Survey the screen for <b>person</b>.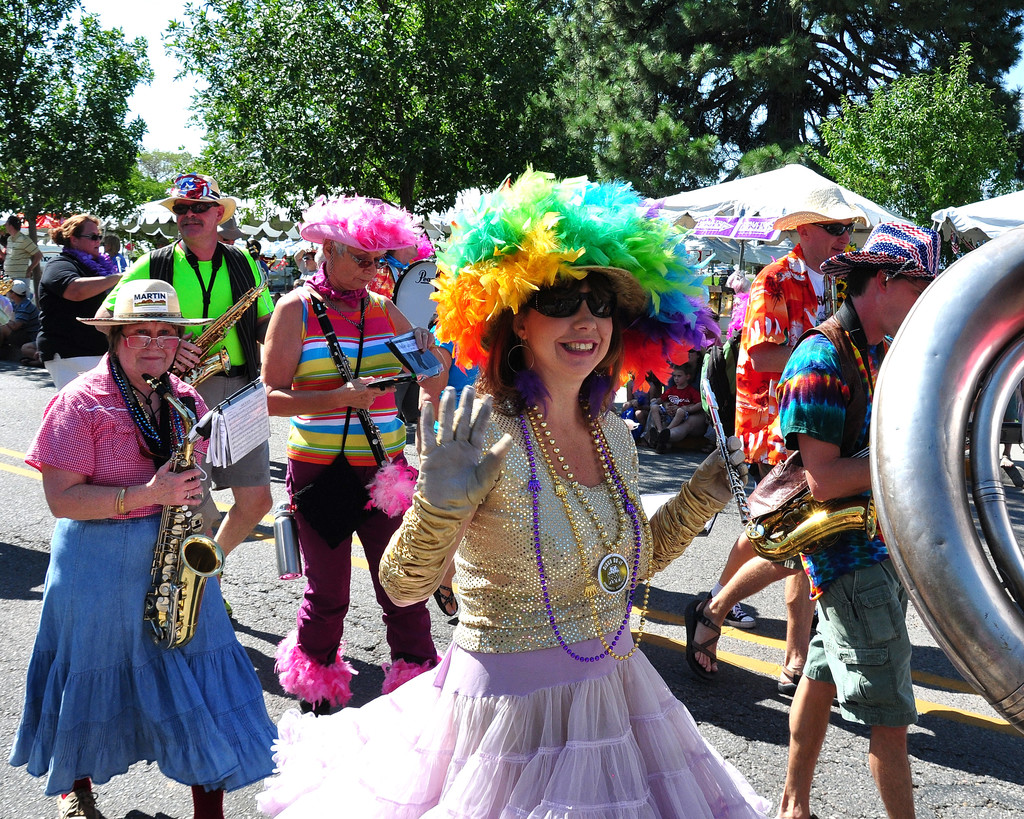
Survey found: (248, 160, 776, 818).
